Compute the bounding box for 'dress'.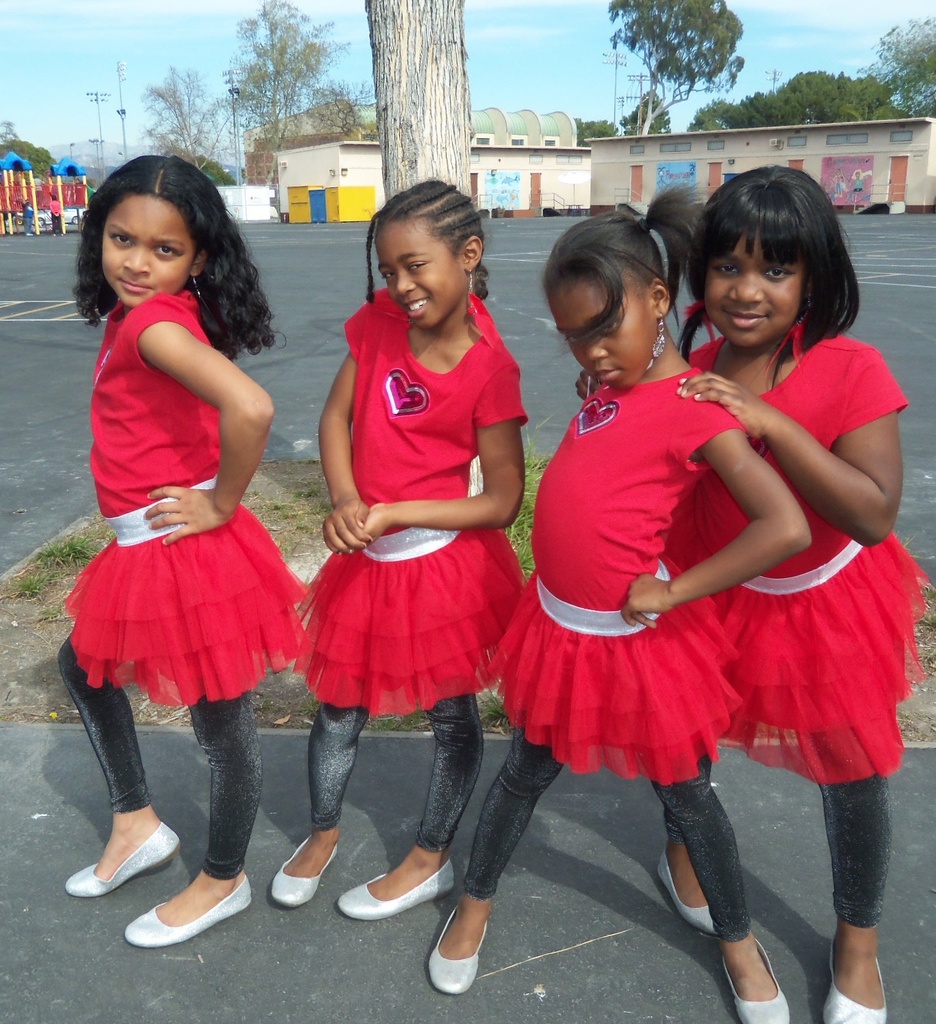
detection(66, 260, 281, 699).
